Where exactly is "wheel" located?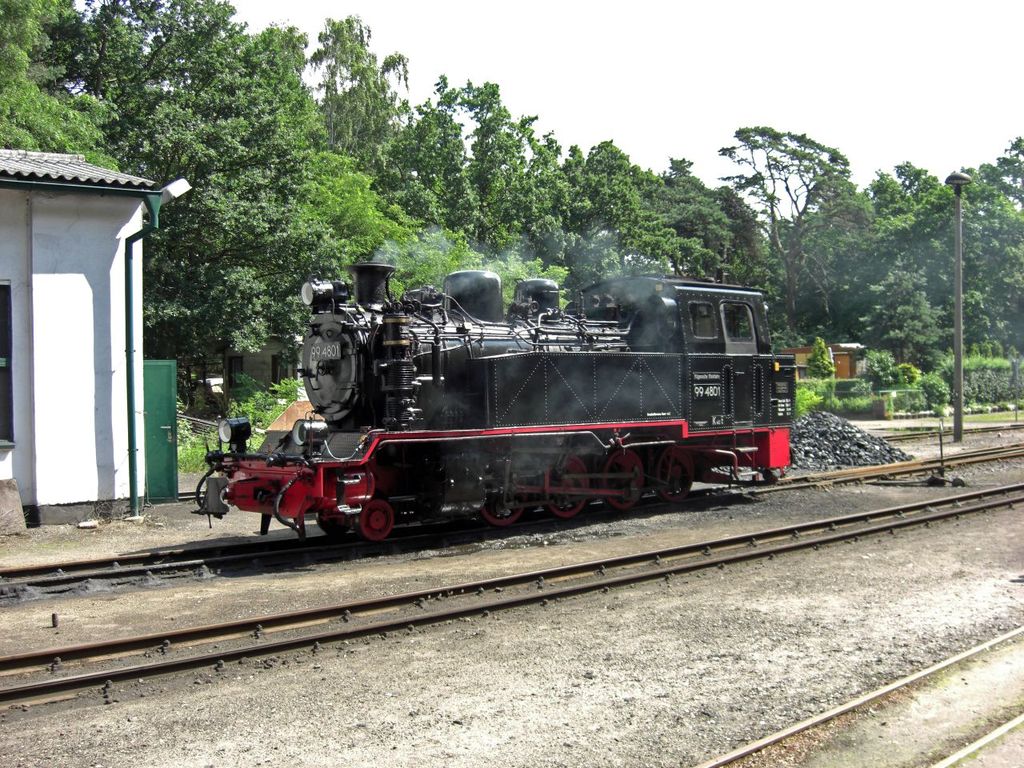
Its bounding box is bbox=(606, 452, 647, 512).
